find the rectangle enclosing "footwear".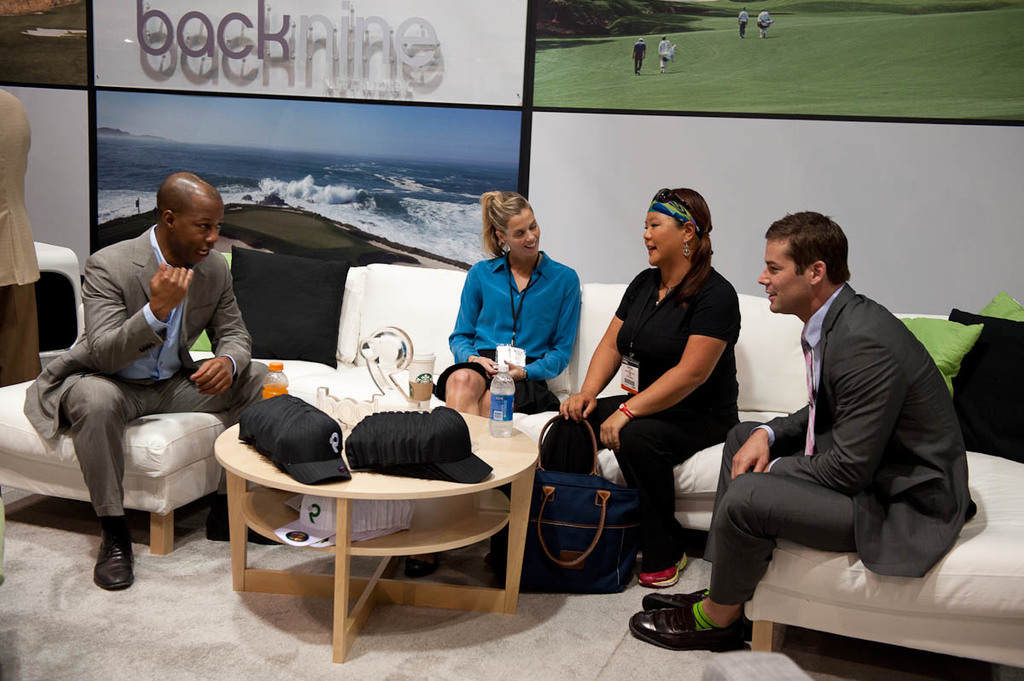
<region>403, 555, 441, 579</region>.
